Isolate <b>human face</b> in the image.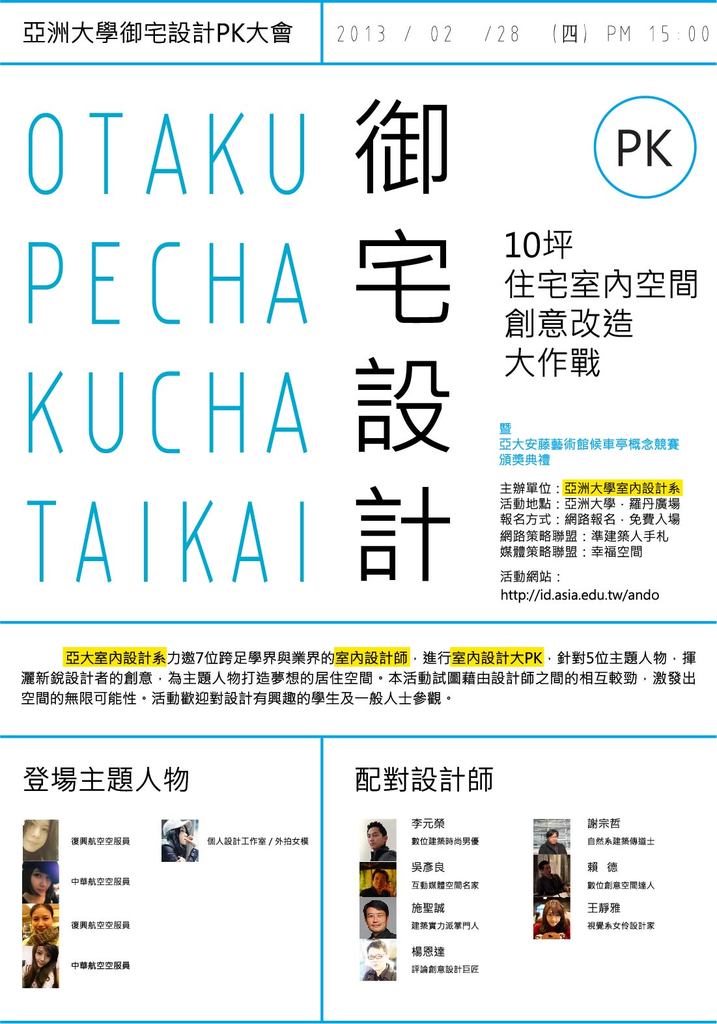
Isolated region: locate(26, 820, 45, 846).
